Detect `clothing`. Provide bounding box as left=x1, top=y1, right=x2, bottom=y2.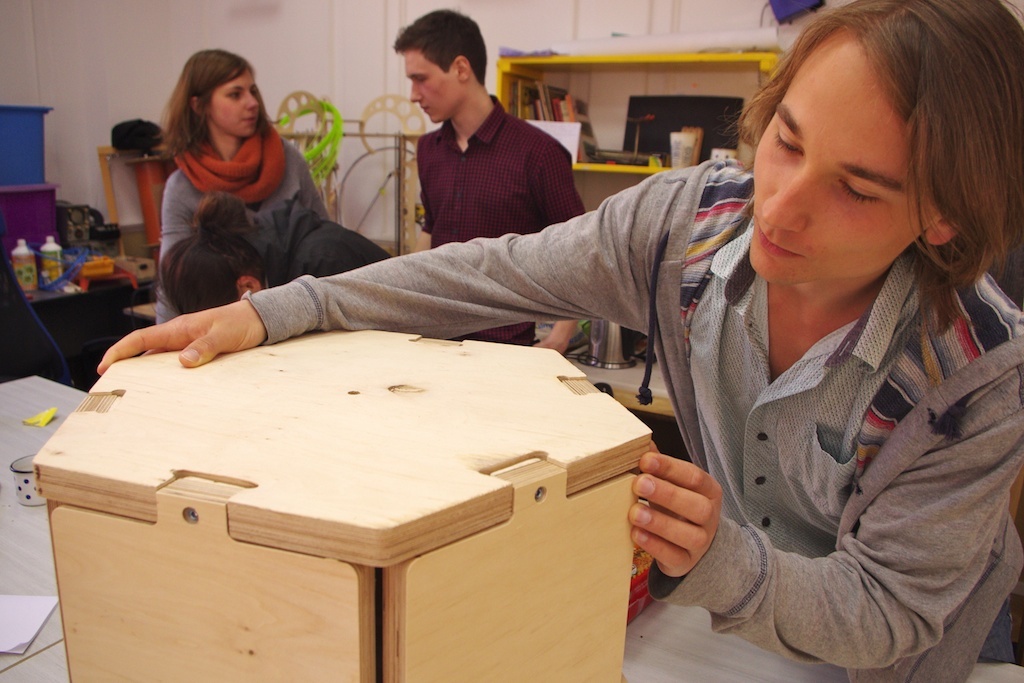
left=417, top=113, right=973, bottom=654.
